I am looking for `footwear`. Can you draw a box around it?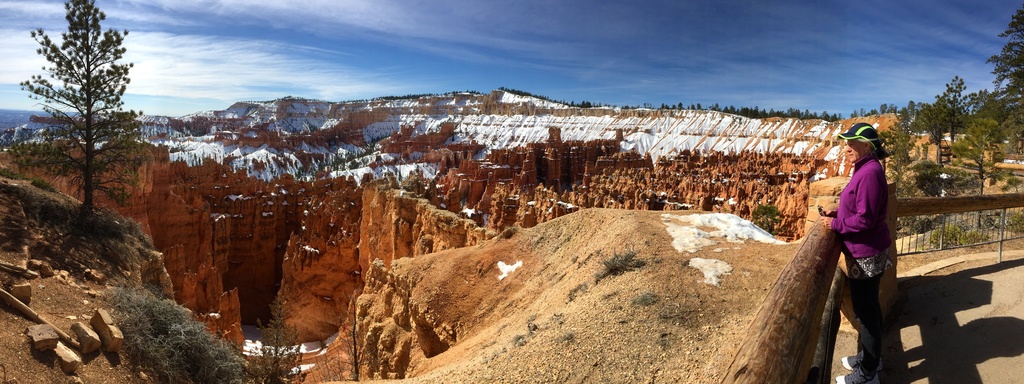
Sure, the bounding box is left=834, top=344, right=865, bottom=367.
